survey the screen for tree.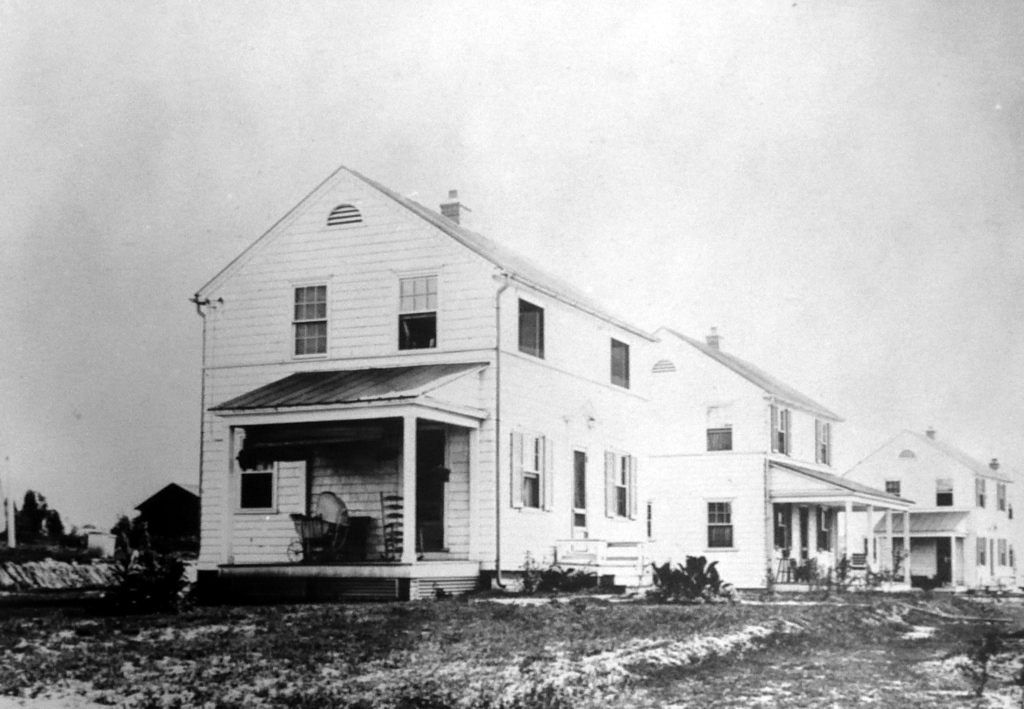
Survey found: 5, 500, 97, 582.
